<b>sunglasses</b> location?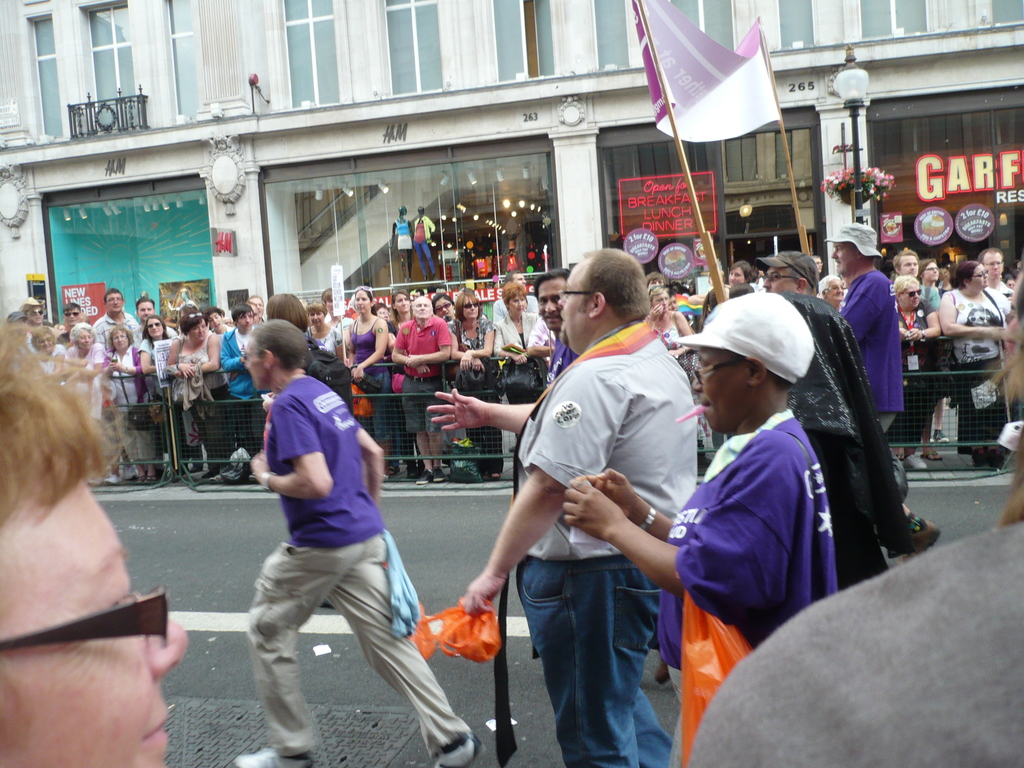
<box>31,308,46,316</box>
